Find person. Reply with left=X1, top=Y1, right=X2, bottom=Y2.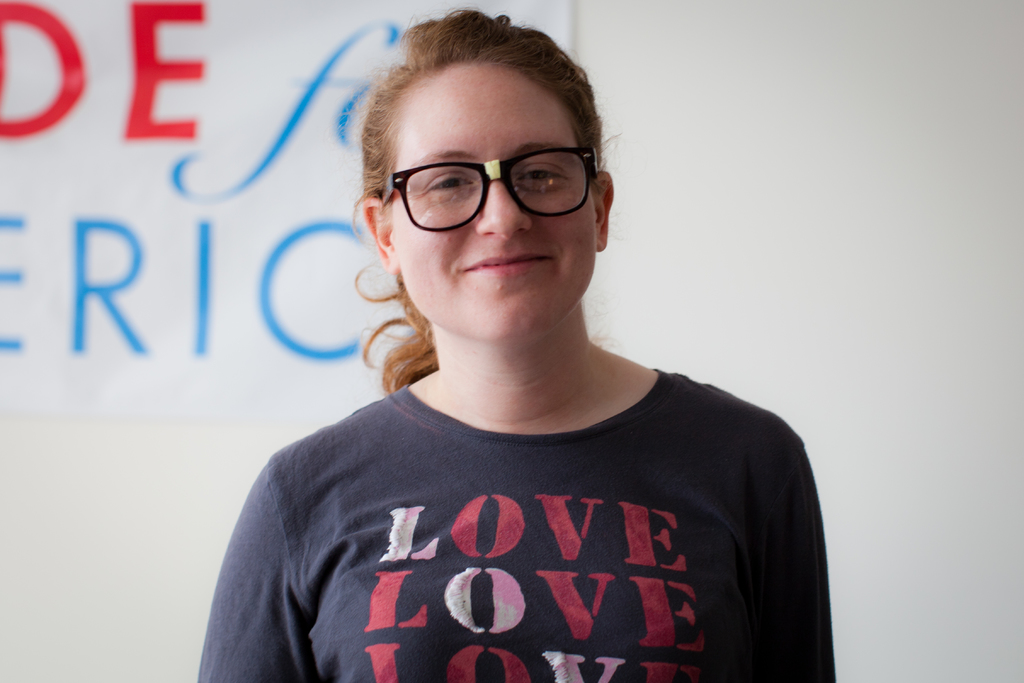
left=153, top=43, right=889, bottom=679.
